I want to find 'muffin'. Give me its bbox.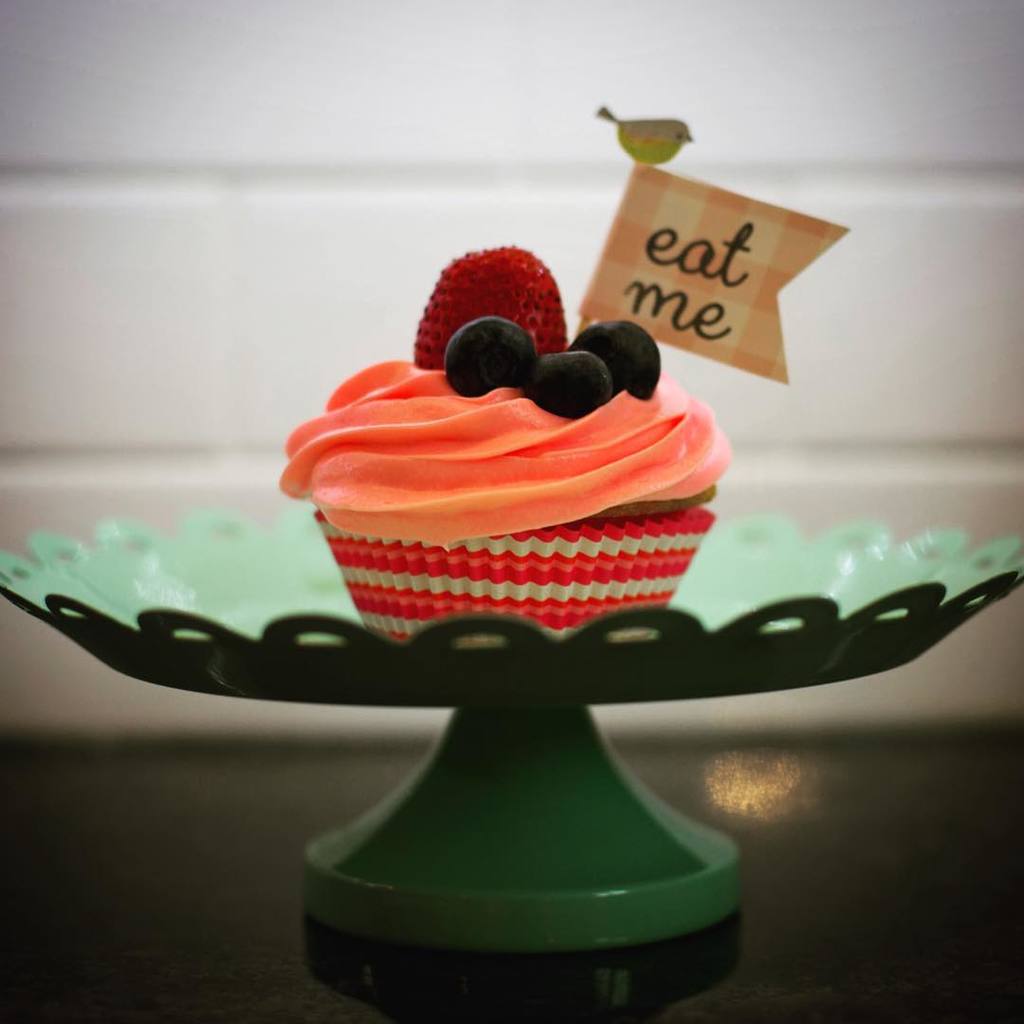
[278,241,731,653].
